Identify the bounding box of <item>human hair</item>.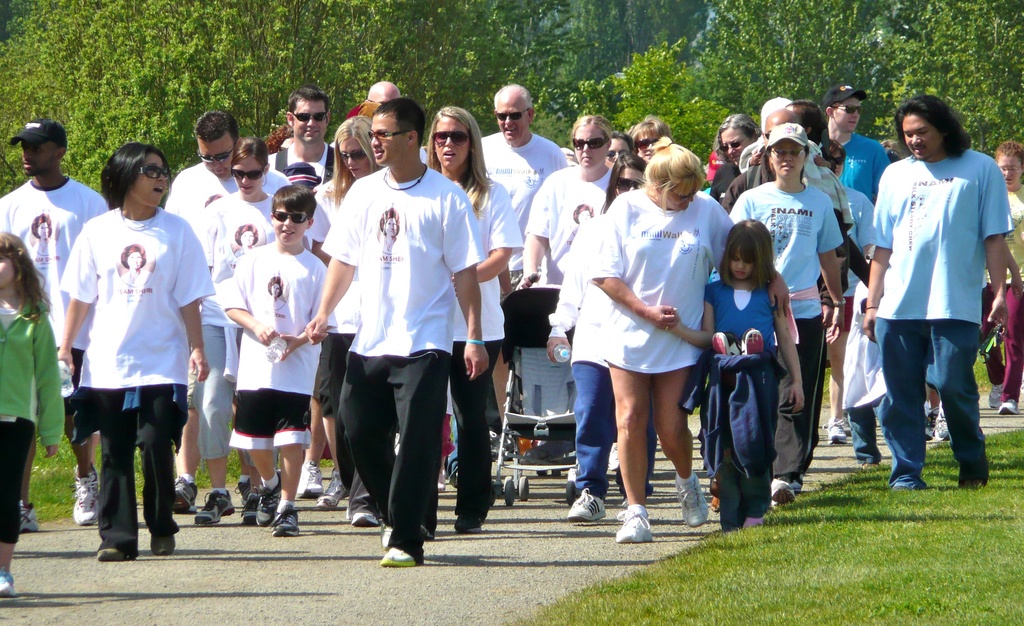
left=610, top=129, right=634, bottom=152.
